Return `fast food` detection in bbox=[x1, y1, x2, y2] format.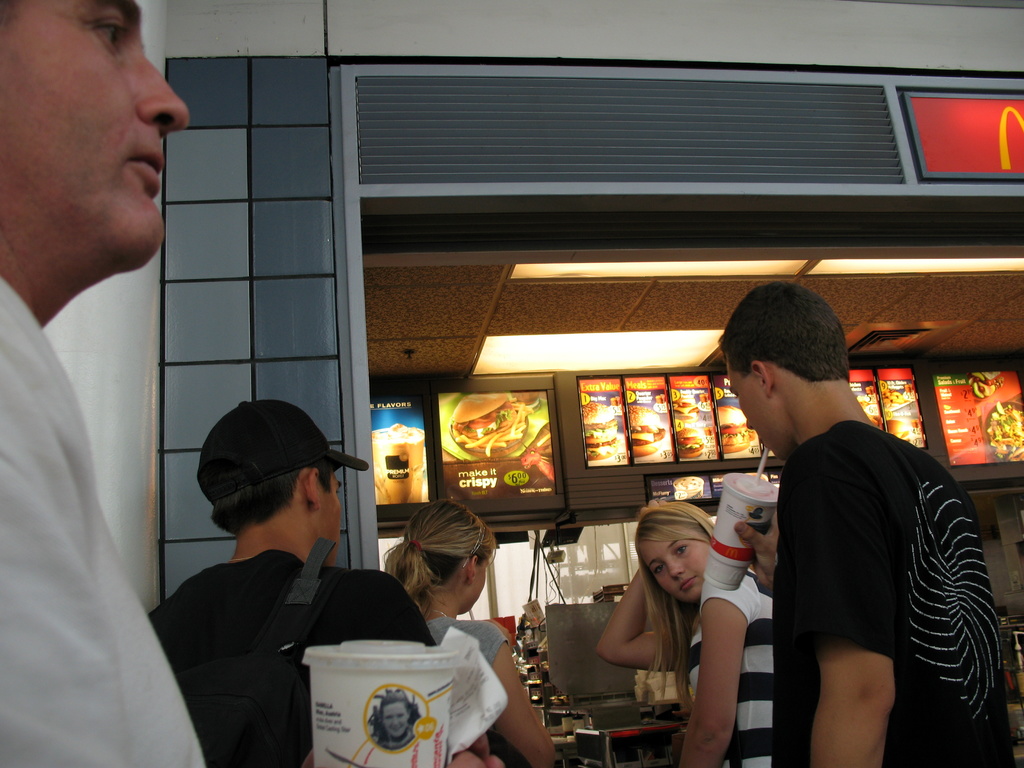
bbox=[630, 399, 662, 453].
